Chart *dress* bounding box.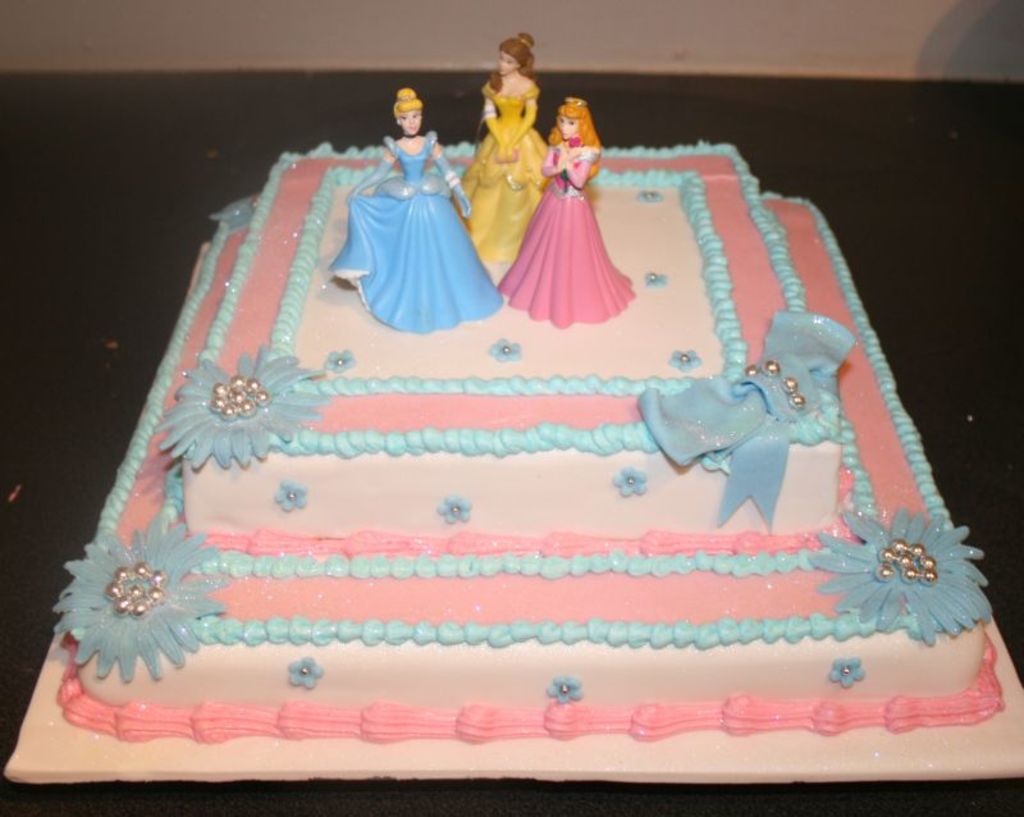
Charted: <region>449, 79, 549, 264</region>.
